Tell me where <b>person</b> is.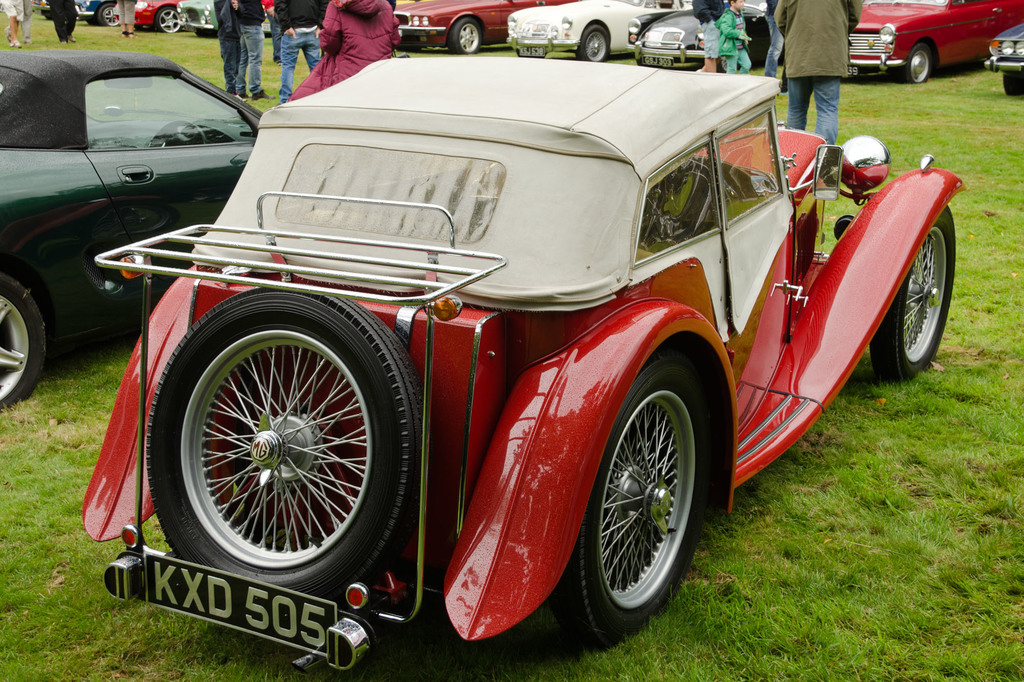
<b>person</b> is at 776, 10, 876, 145.
